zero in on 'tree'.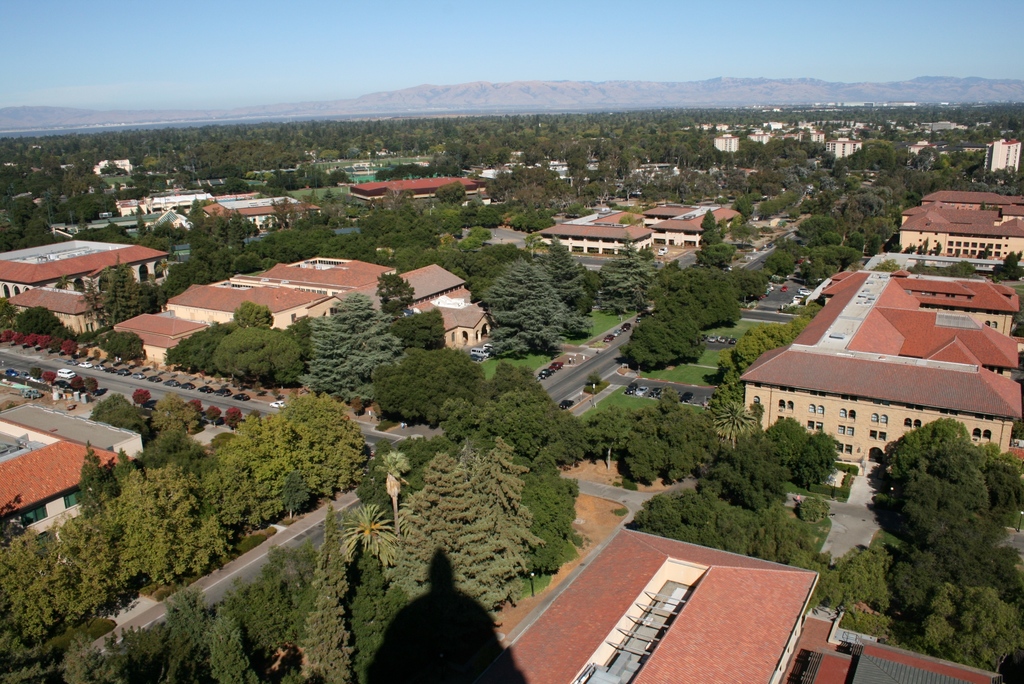
Zeroed in: 95/323/148/364.
